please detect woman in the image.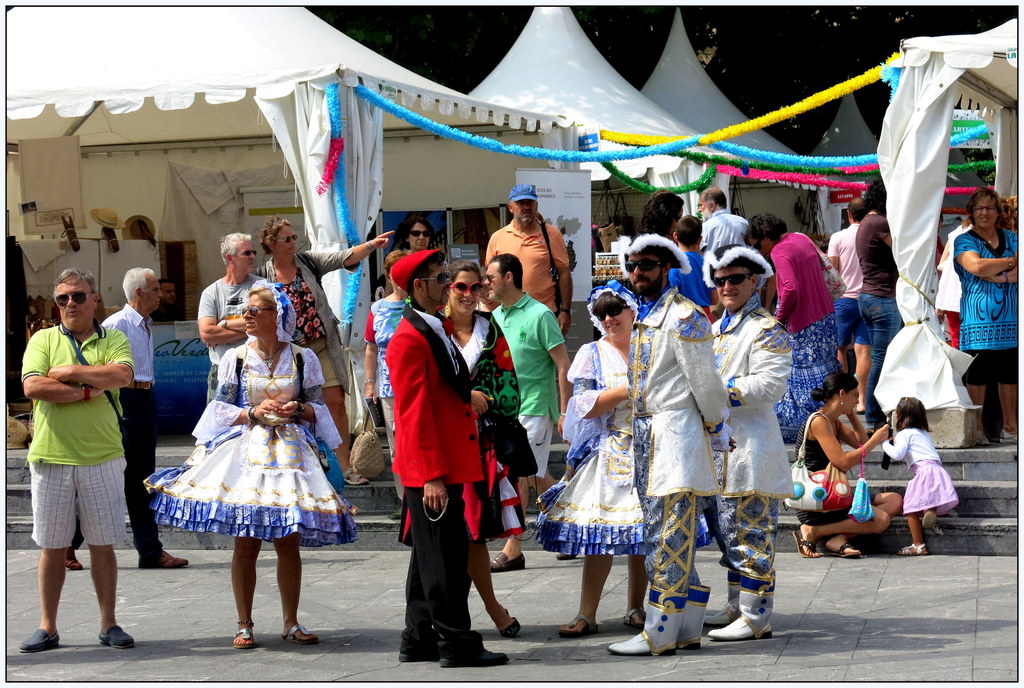
{"x1": 141, "y1": 284, "x2": 362, "y2": 657}.
